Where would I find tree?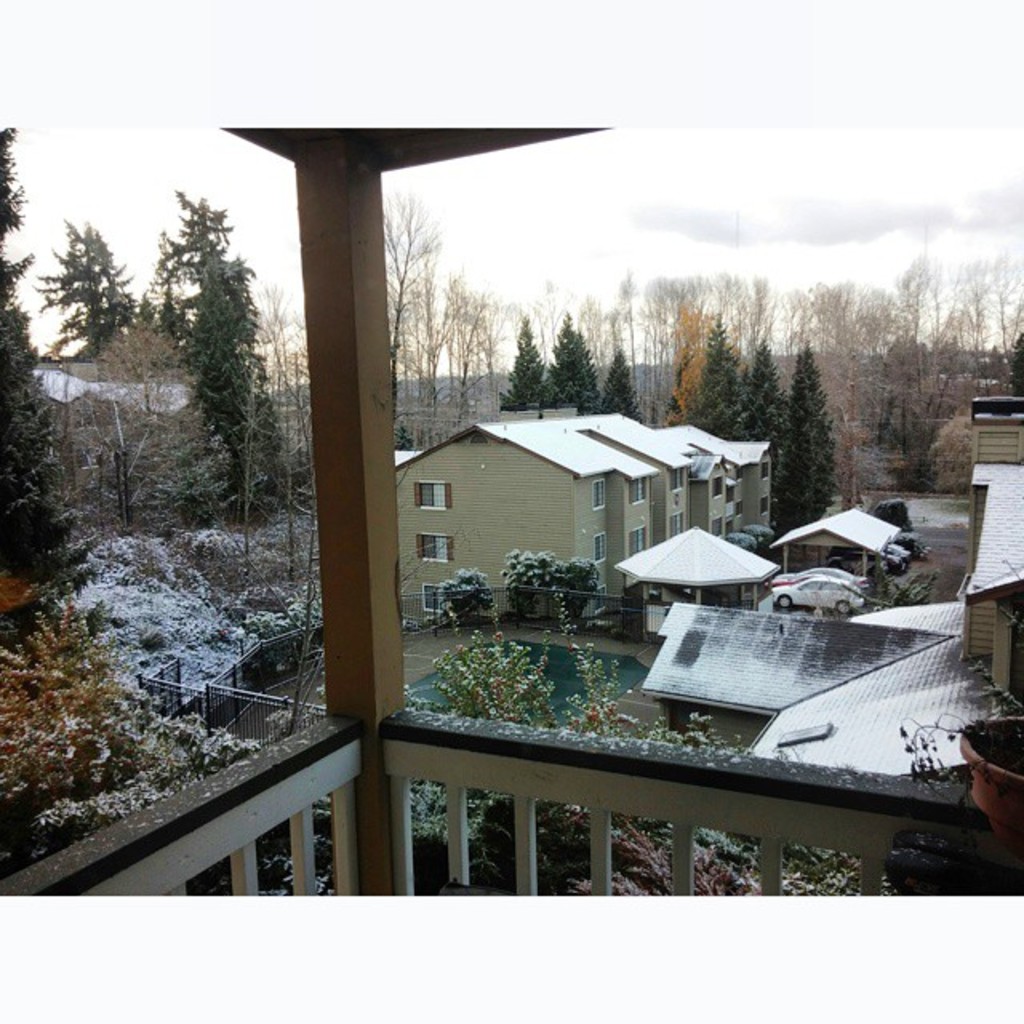
At bbox=[454, 266, 517, 410].
